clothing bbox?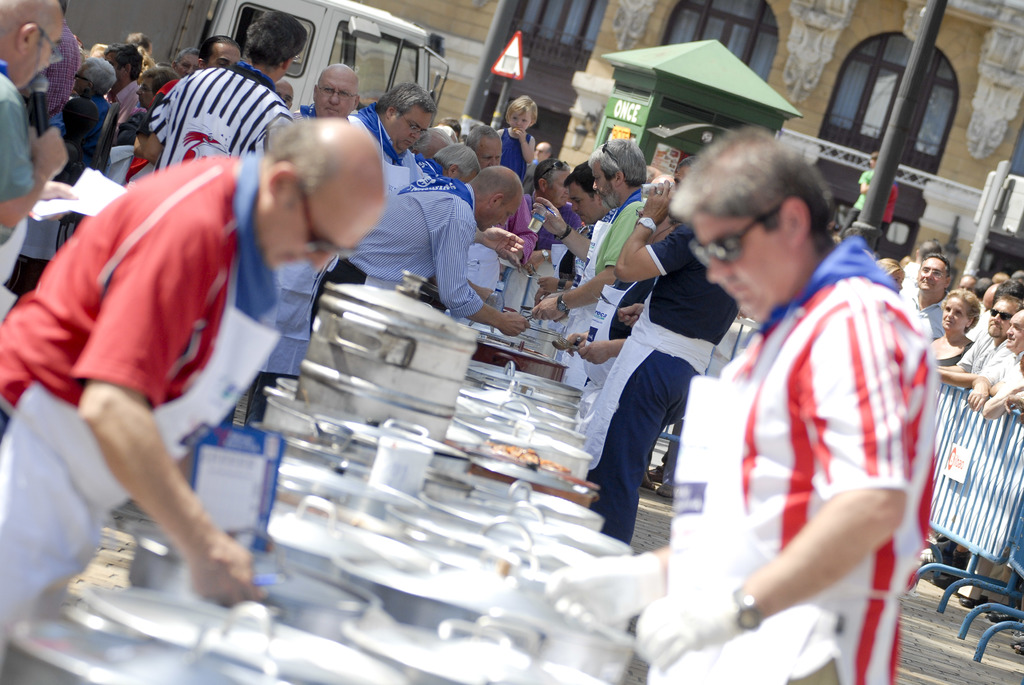
left=317, top=180, right=483, bottom=324
